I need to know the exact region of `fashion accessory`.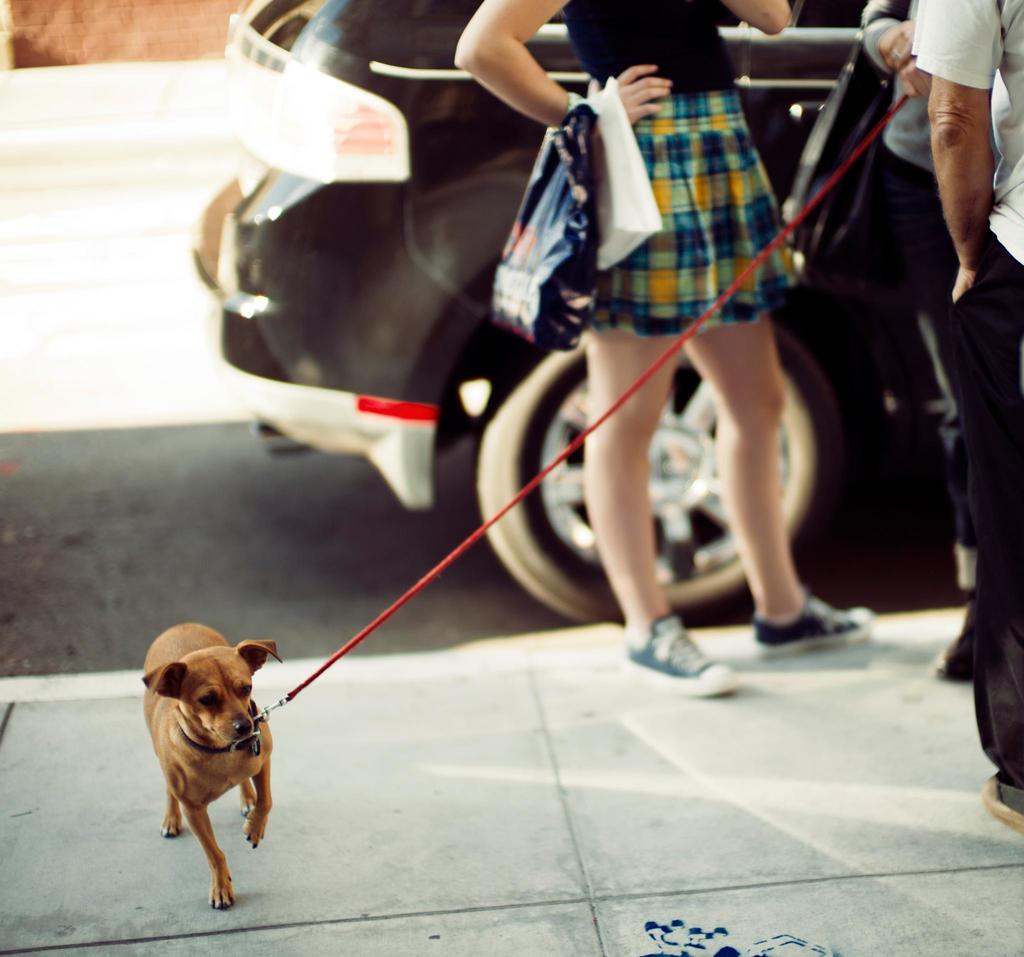
Region: x1=787 y1=13 x2=911 y2=293.
